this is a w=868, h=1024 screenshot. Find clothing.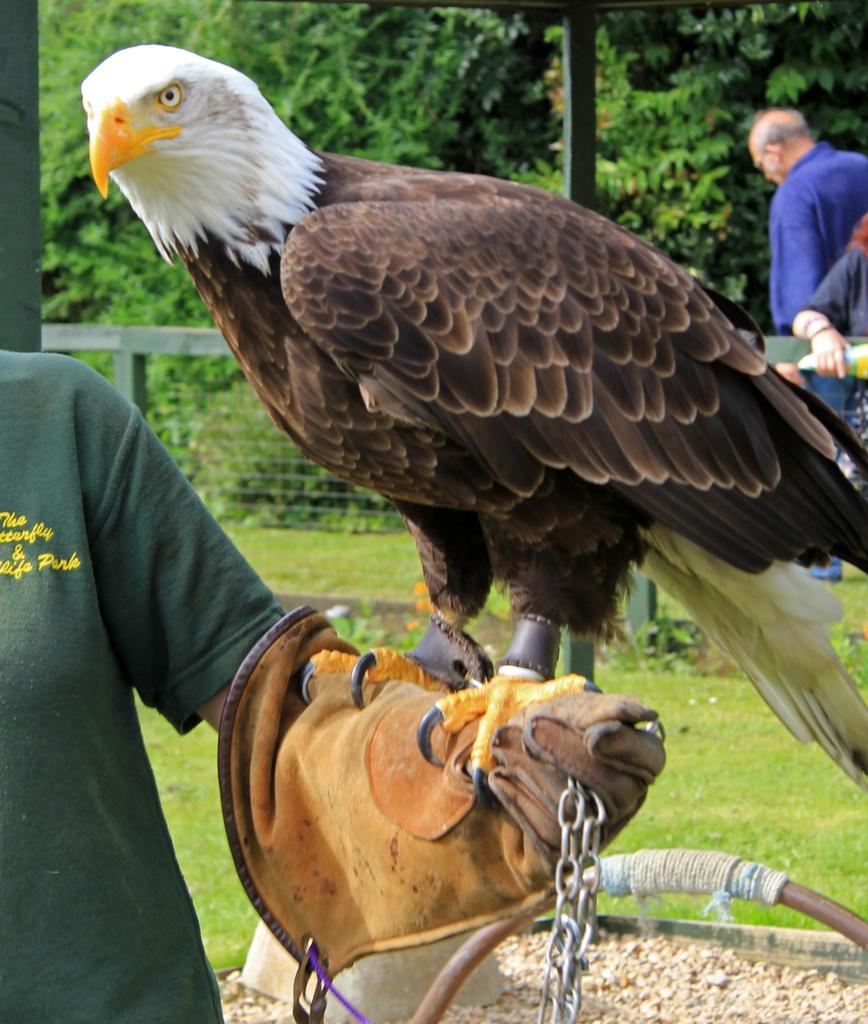
Bounding box: x1=744 y1=106 x2=867 y2=332.
